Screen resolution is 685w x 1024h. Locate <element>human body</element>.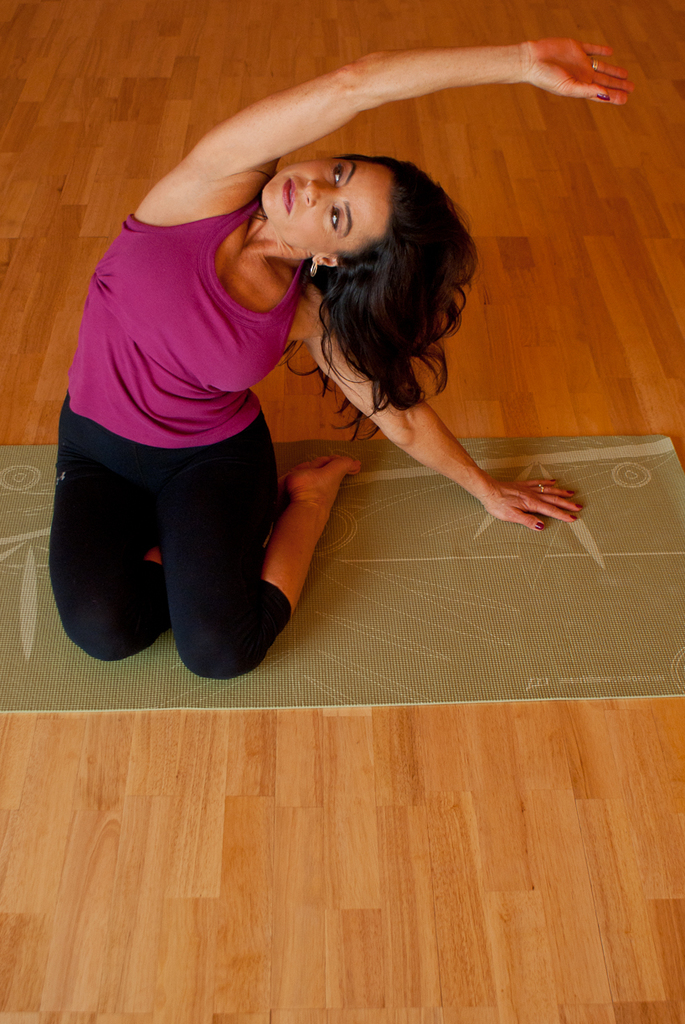
(x1=85, y1=64, x2=528, y2=705).
